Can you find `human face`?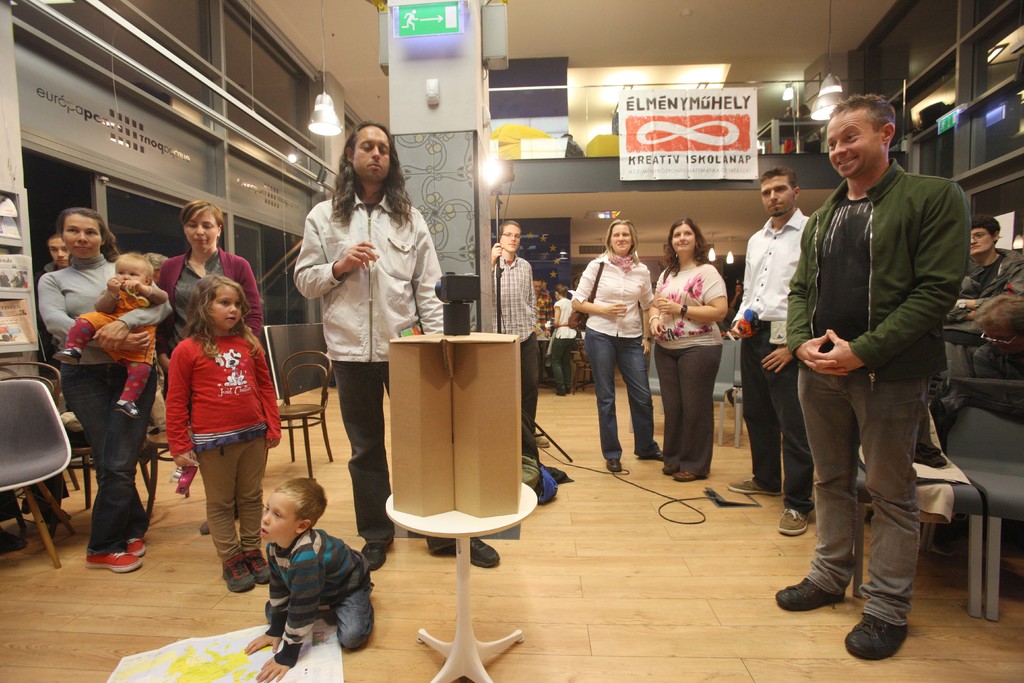
Yes, bounding box: 113:253:148:287.
